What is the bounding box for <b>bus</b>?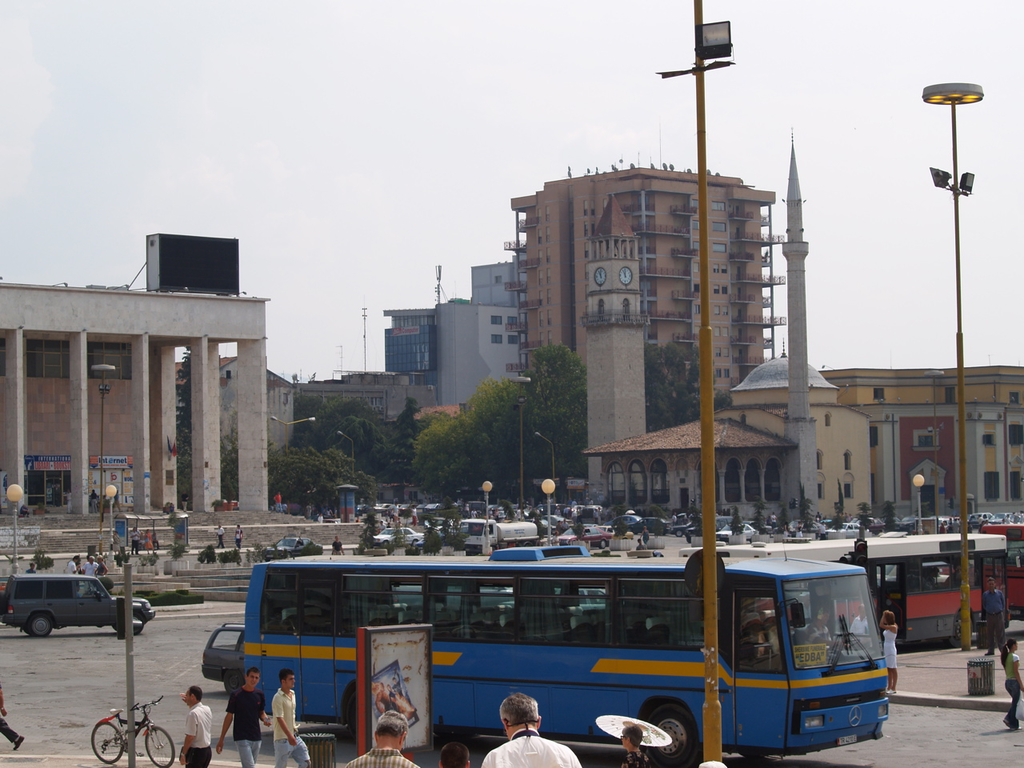
981/519/1023/614.
